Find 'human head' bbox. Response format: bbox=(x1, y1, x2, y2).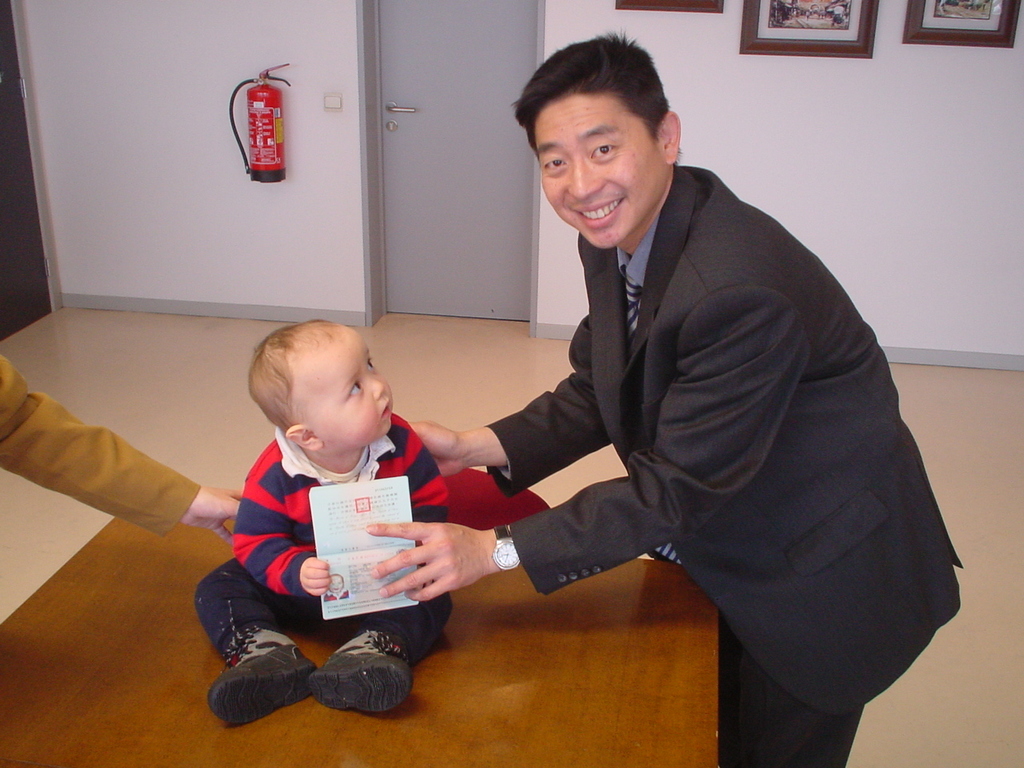
bbox=(514, 56, 679, 242).
